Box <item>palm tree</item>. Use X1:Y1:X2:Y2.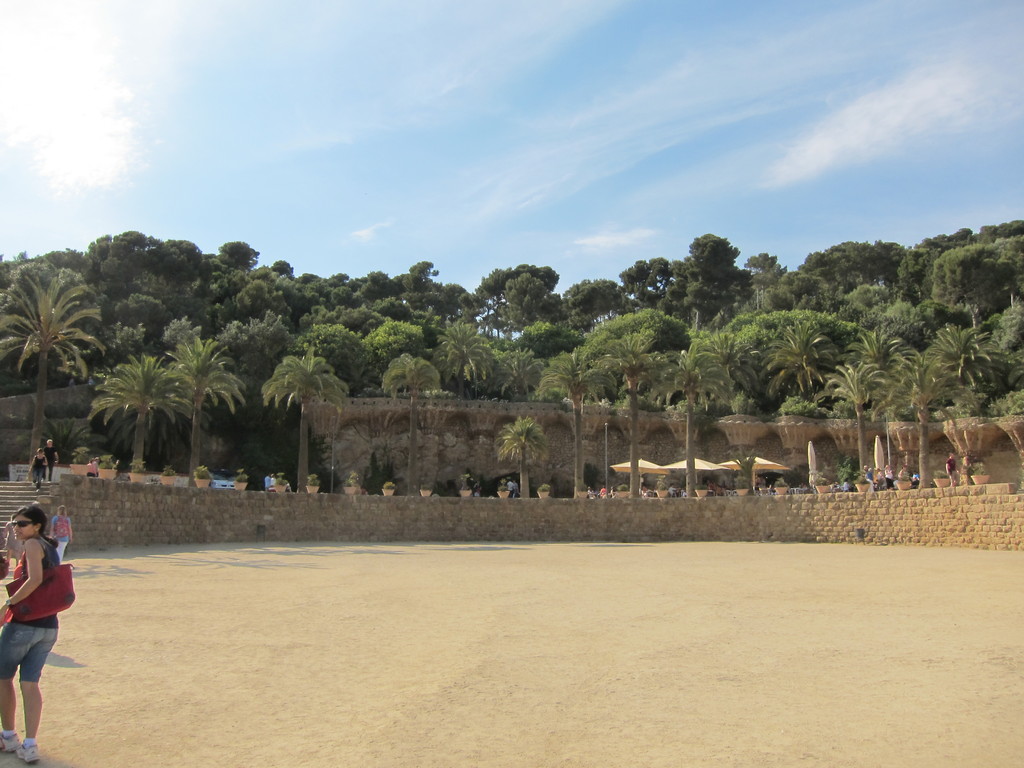
655:328:728:495.
